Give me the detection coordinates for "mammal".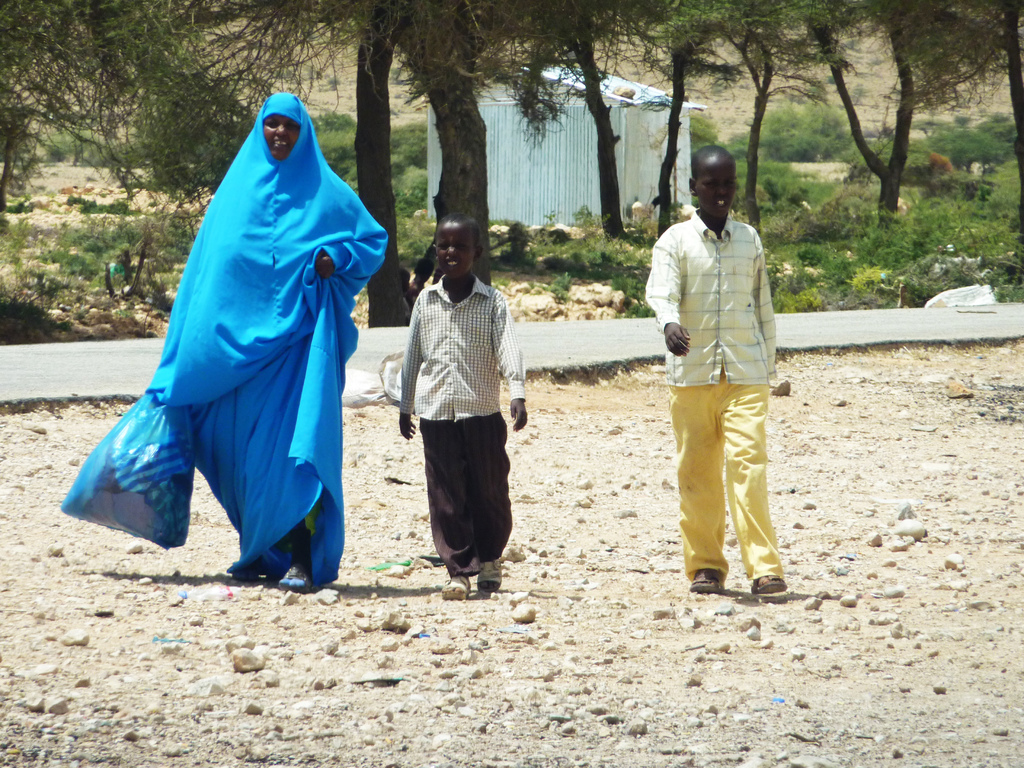
{"x1": 393, "y1": 211, "x2": 532, "y2": 604}.
